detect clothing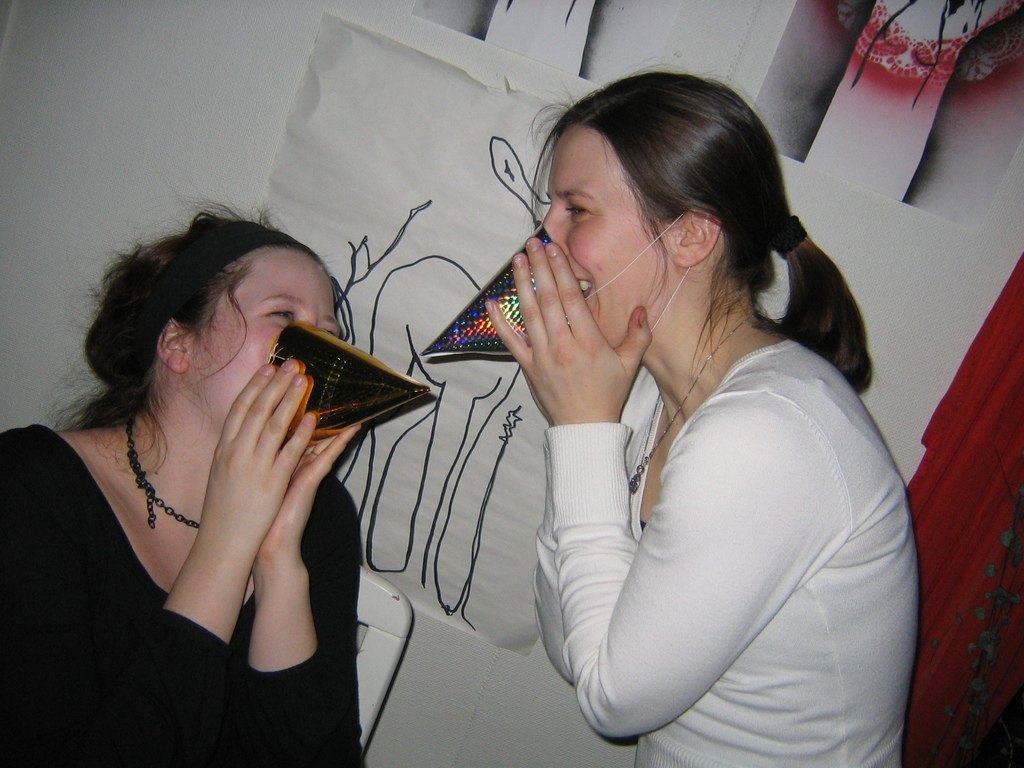
bbox=(0, 418, 364, 767)
